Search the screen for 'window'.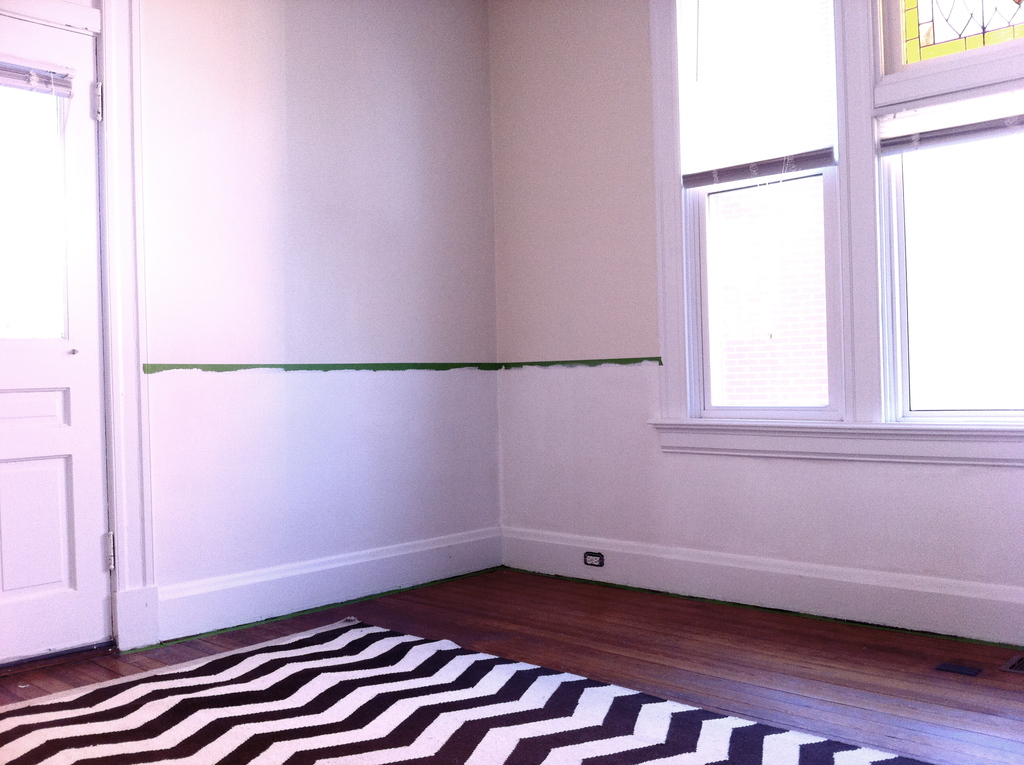
Found at (869,0,1021,105).
